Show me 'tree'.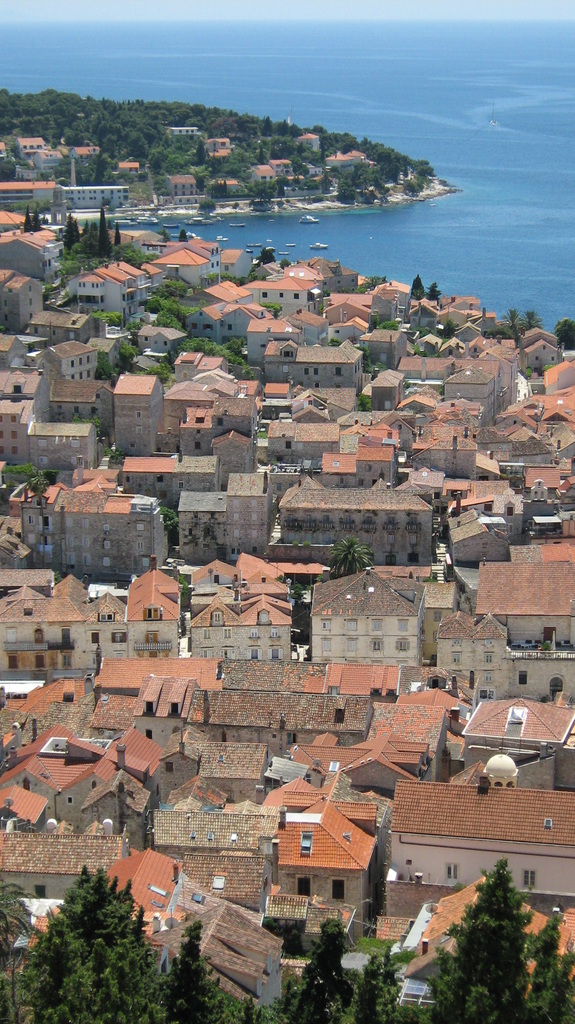
'tree' is here: Rect(292, 159, 313, 173).
